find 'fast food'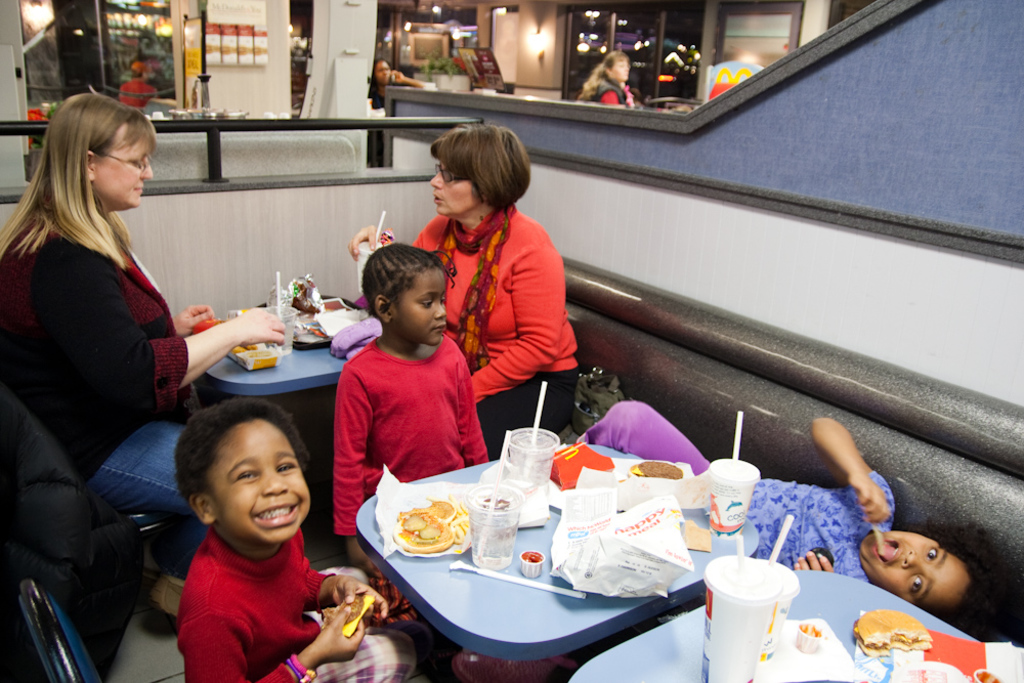
[x1=318, y1=594, x2=377, y2=638]
